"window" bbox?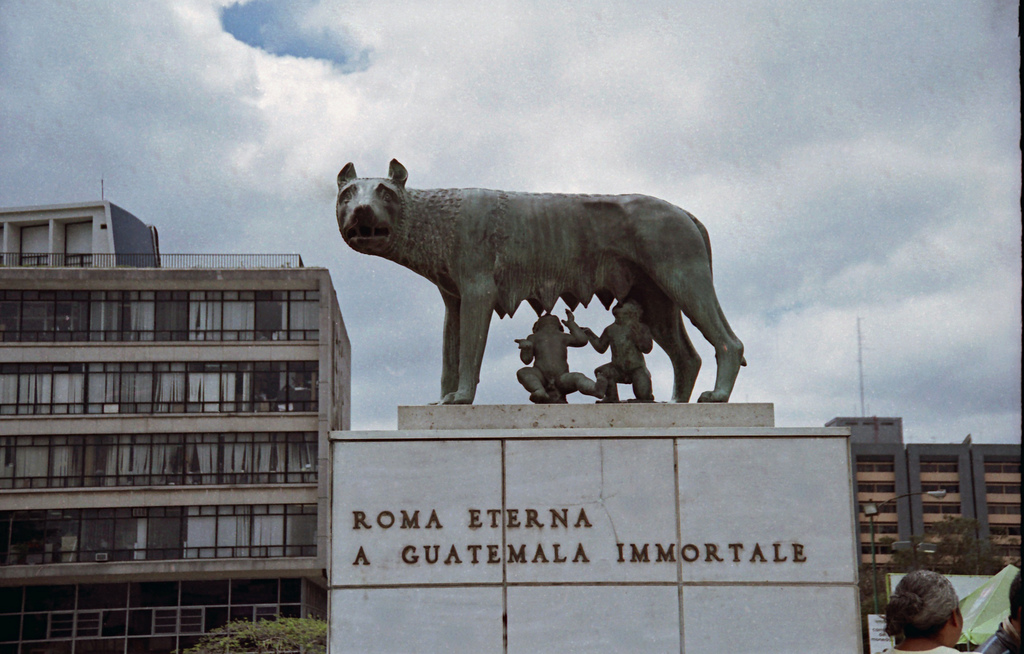
x1=15, y1=602, x2=76, y2=646
